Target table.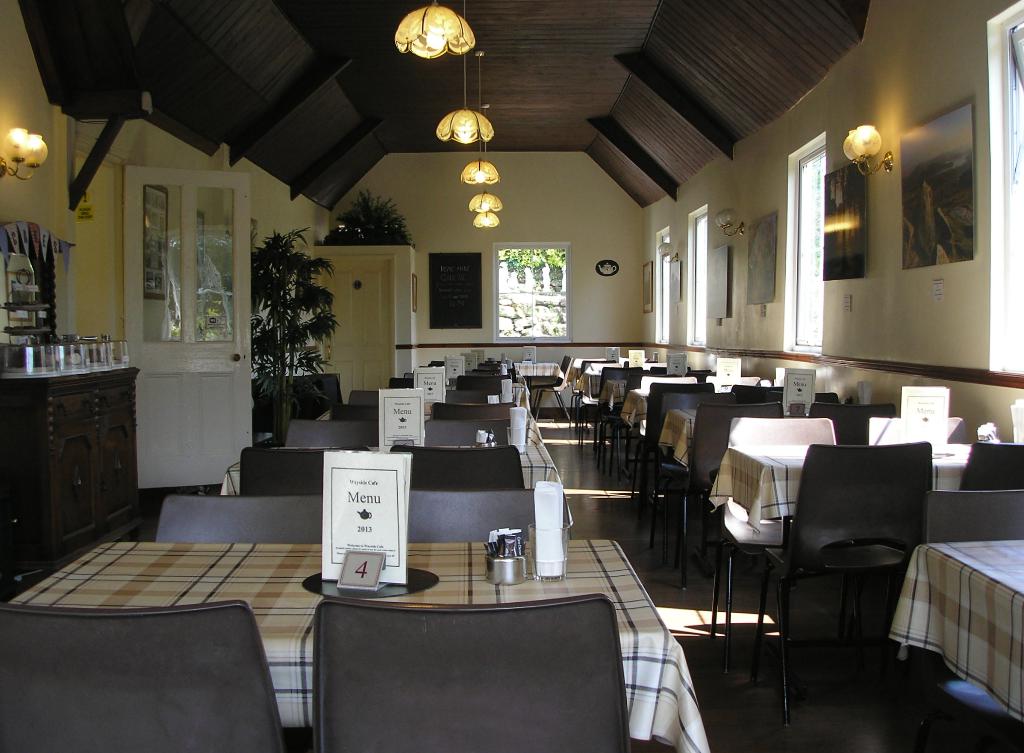
Target region: x1=572, y1=370, x2=601, y2=405.
